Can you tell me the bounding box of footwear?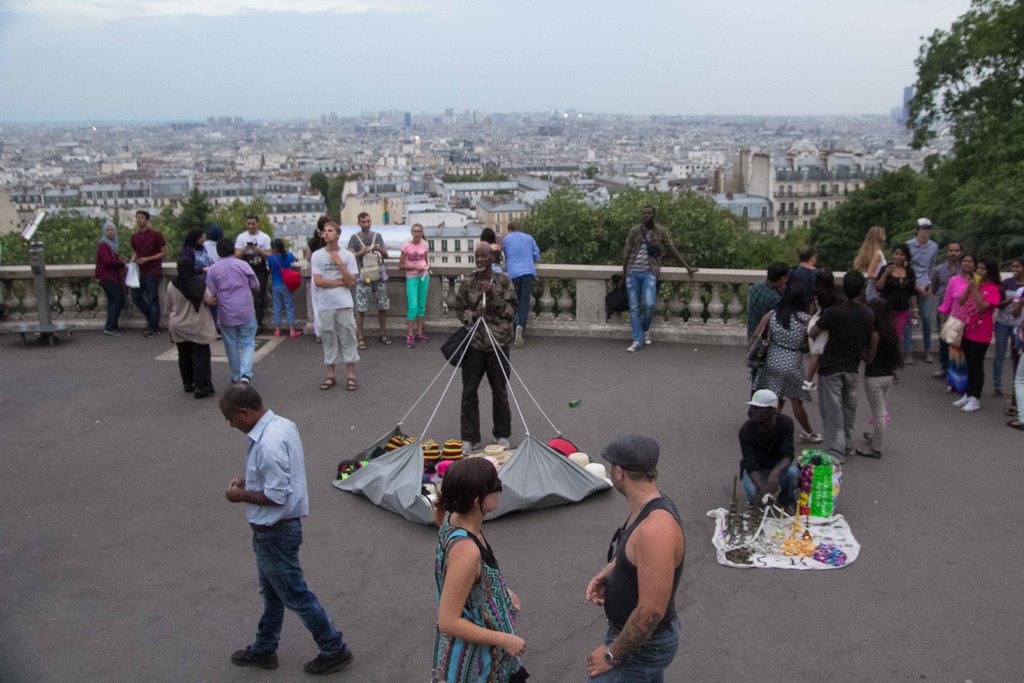
detection(289, 325, 306, 337).
